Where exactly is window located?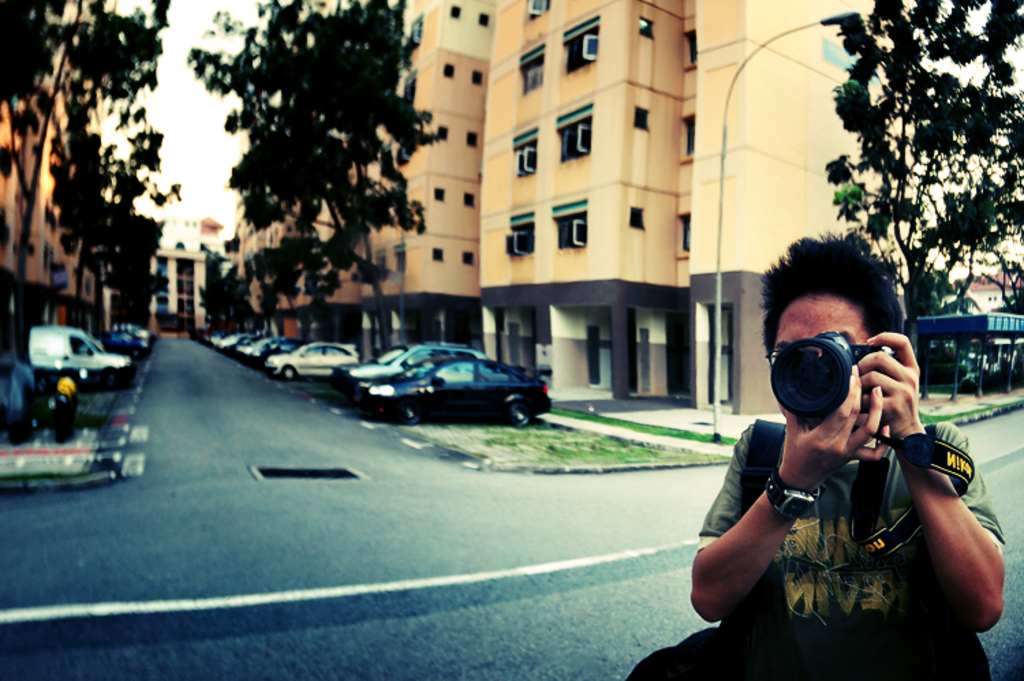
Its bounding box is [x1=445, y1=64, x2=451, y2=74].
